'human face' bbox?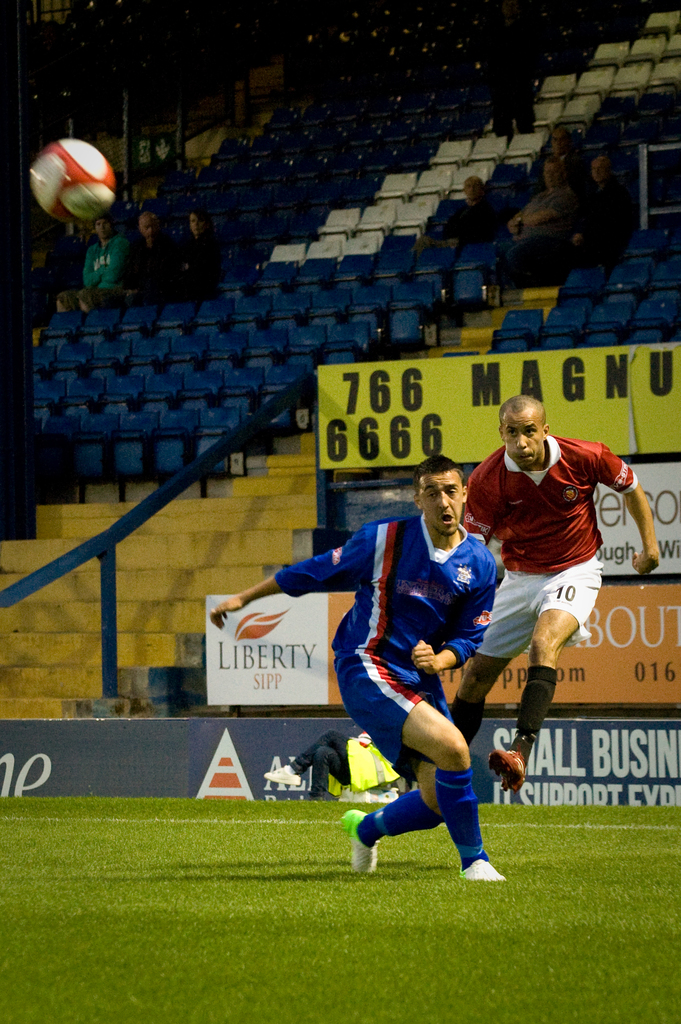
BBox(504, 410, 548, 463)
